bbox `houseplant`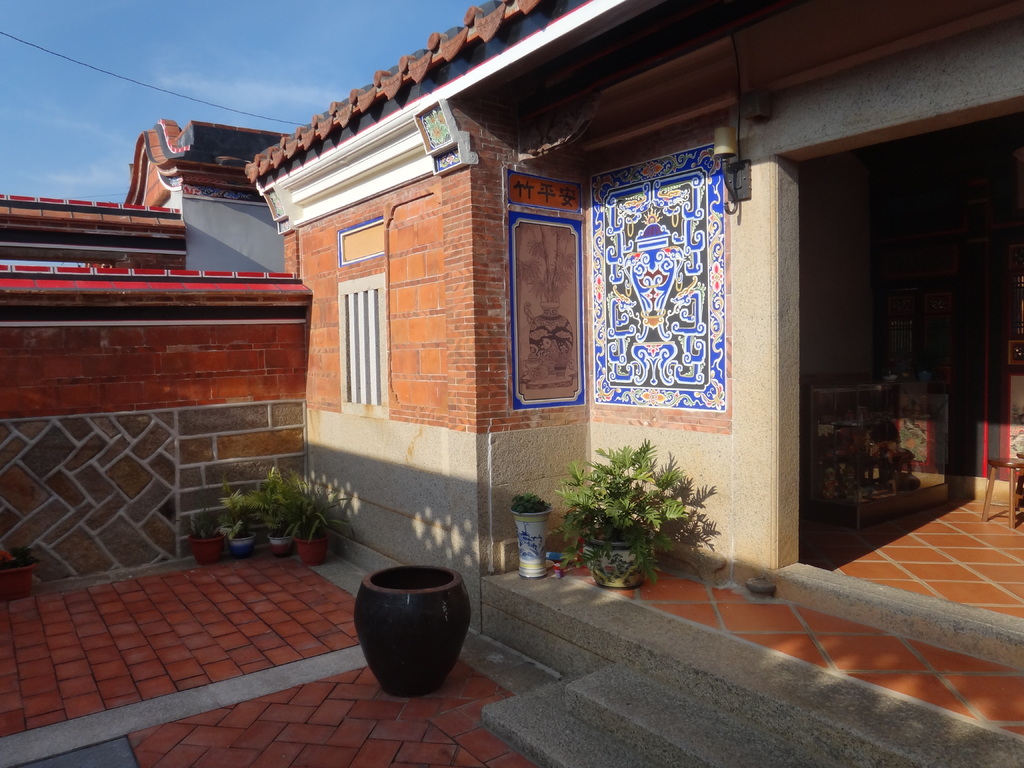
<region>505, 491, 556, 579</region>
